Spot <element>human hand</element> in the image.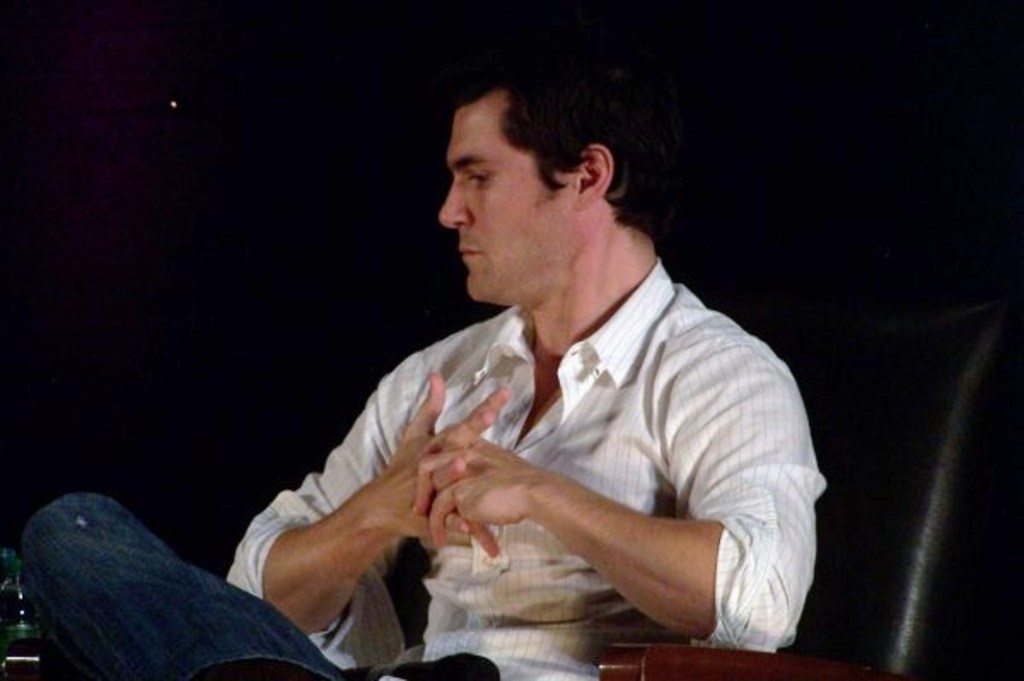
<element>human hand</element> found at <box>408,422,534,558</box>.
